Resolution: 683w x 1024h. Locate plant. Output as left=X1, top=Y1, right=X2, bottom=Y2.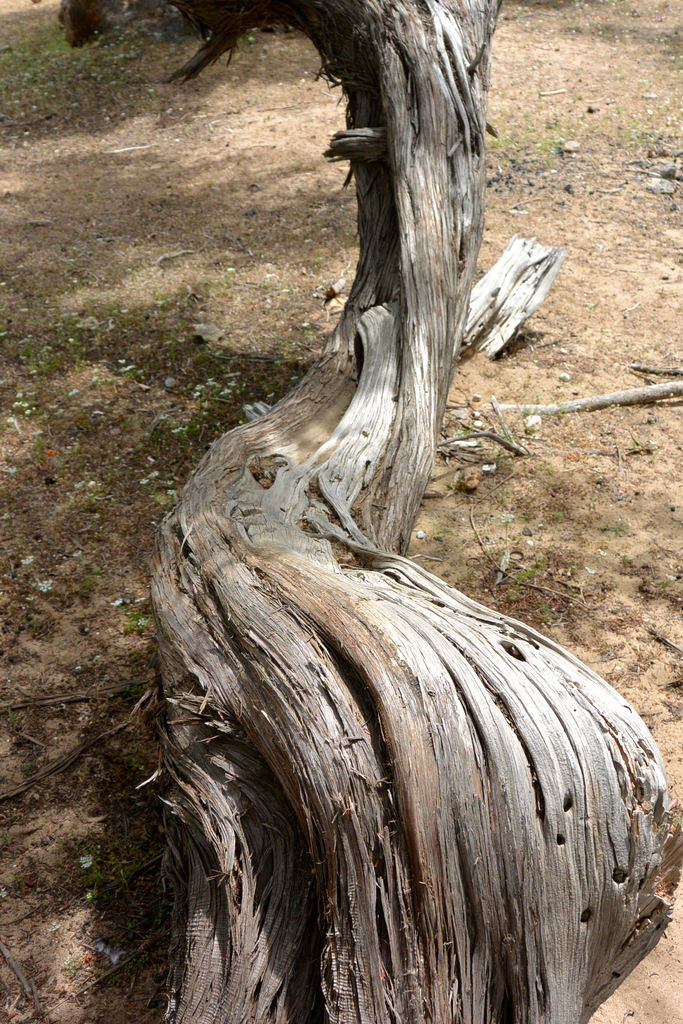
left=464, top=565, right=476, bottom=581.
